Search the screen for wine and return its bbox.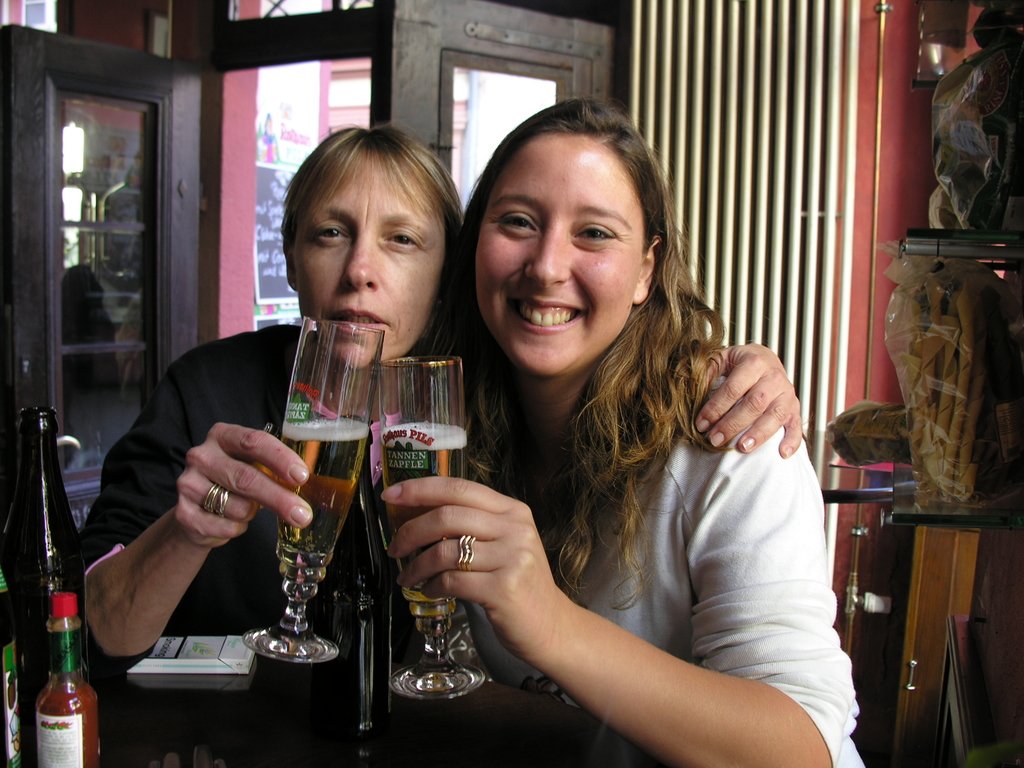
Found: select_region(6, 399, 84, 682).
